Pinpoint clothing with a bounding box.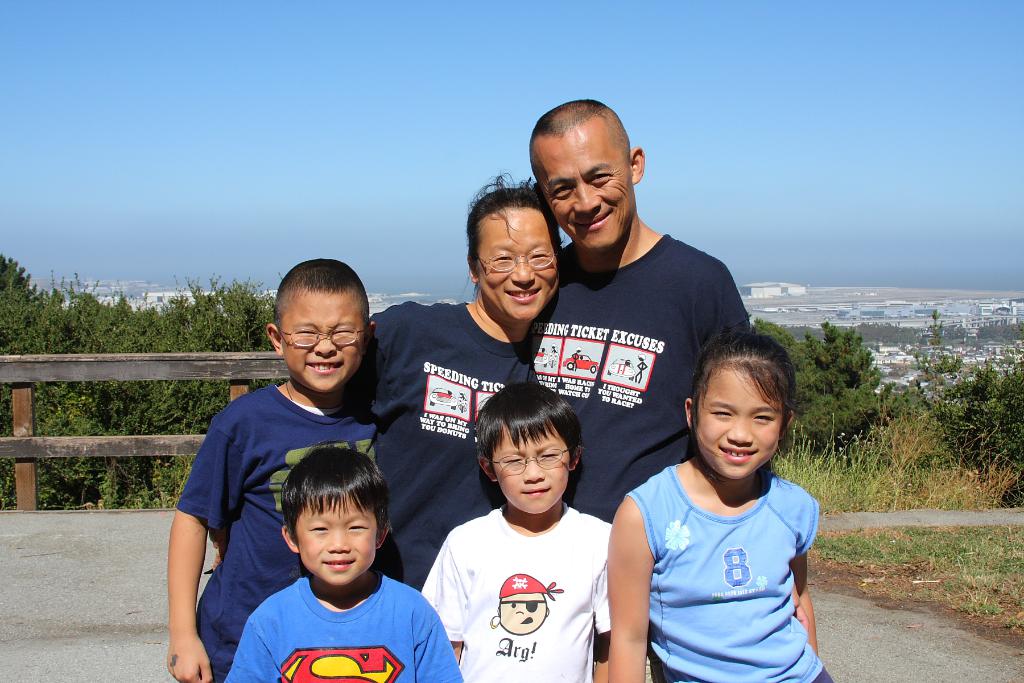
BBox(412, 502, 611, 682).
